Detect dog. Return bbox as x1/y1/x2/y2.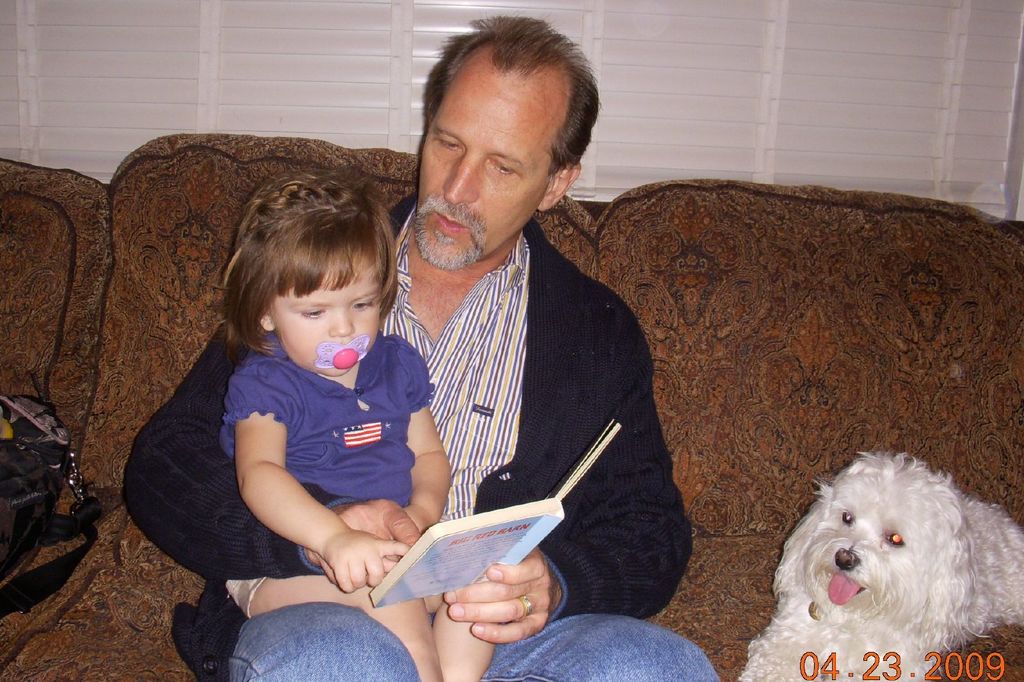
731/449/1023/681.
